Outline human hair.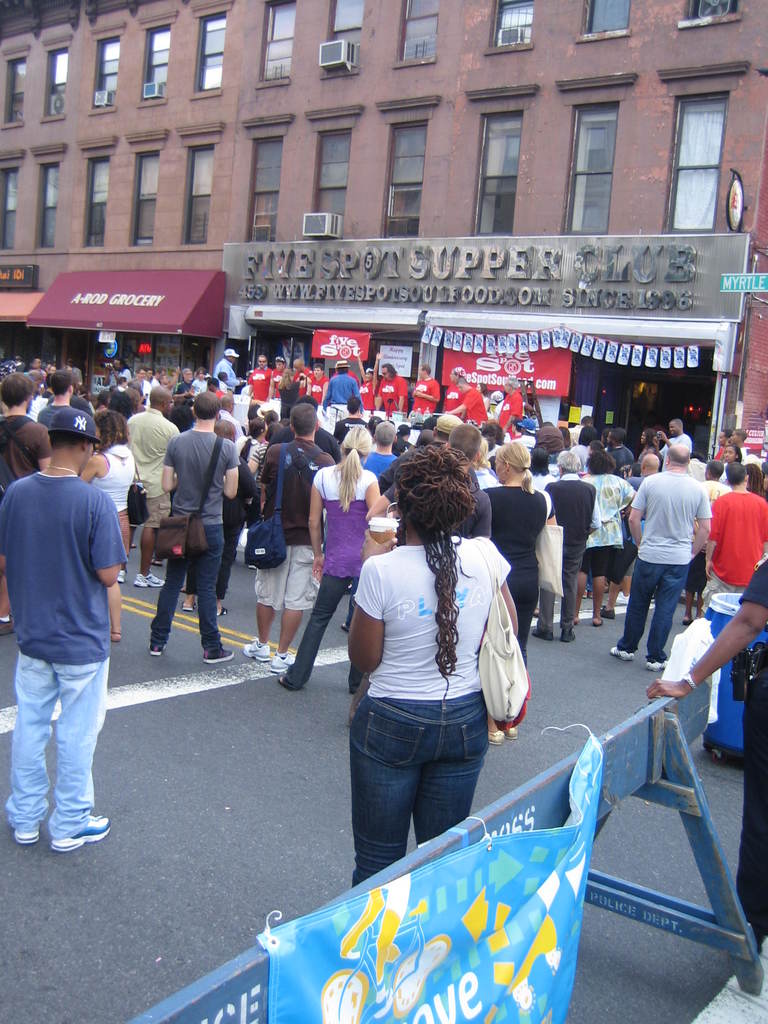
Outline: (x1=643, y1=426, x2=659, y2=451).
